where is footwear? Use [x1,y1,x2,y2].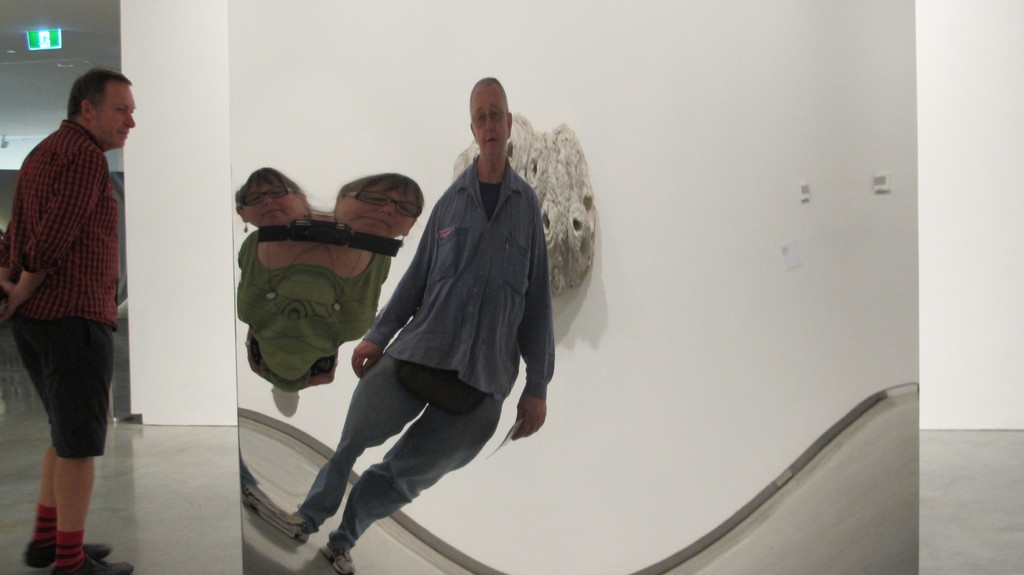
[19,539,108,569].
